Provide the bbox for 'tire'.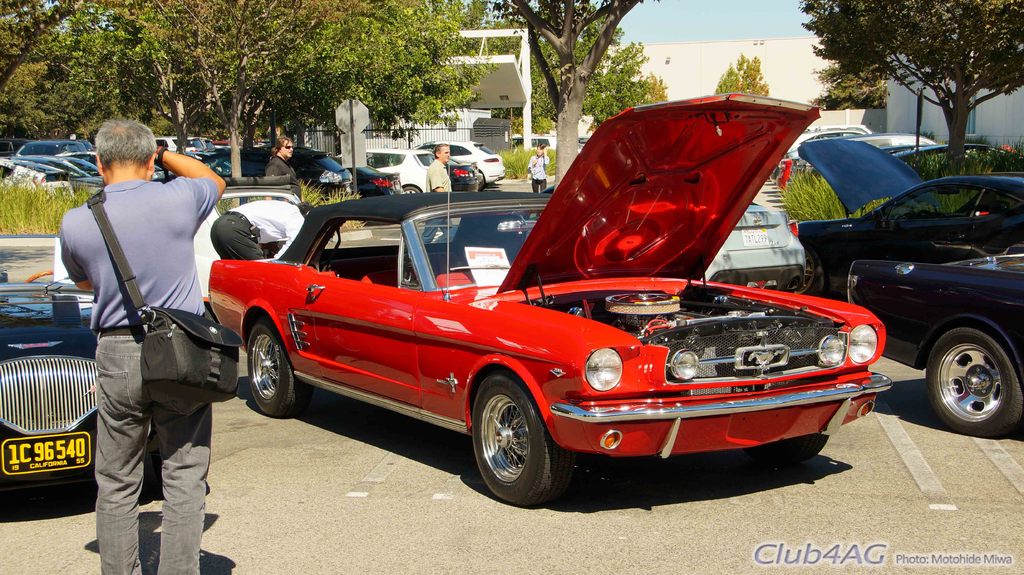
rect(927, 326, 1021, 437).
